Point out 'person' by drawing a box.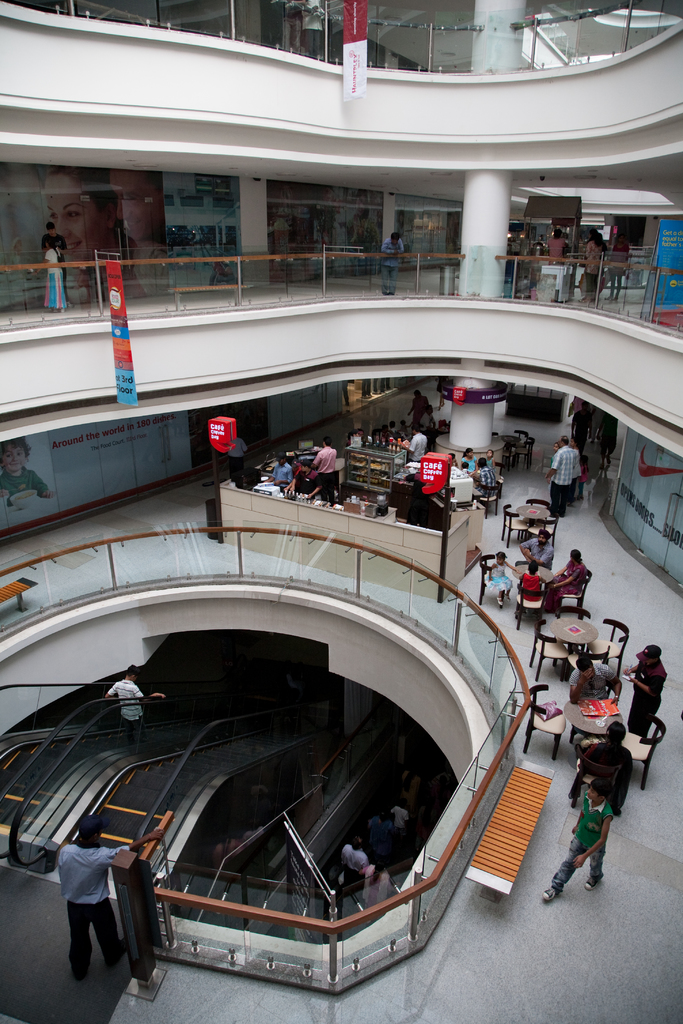
box=[452, 447, 484, 474].
